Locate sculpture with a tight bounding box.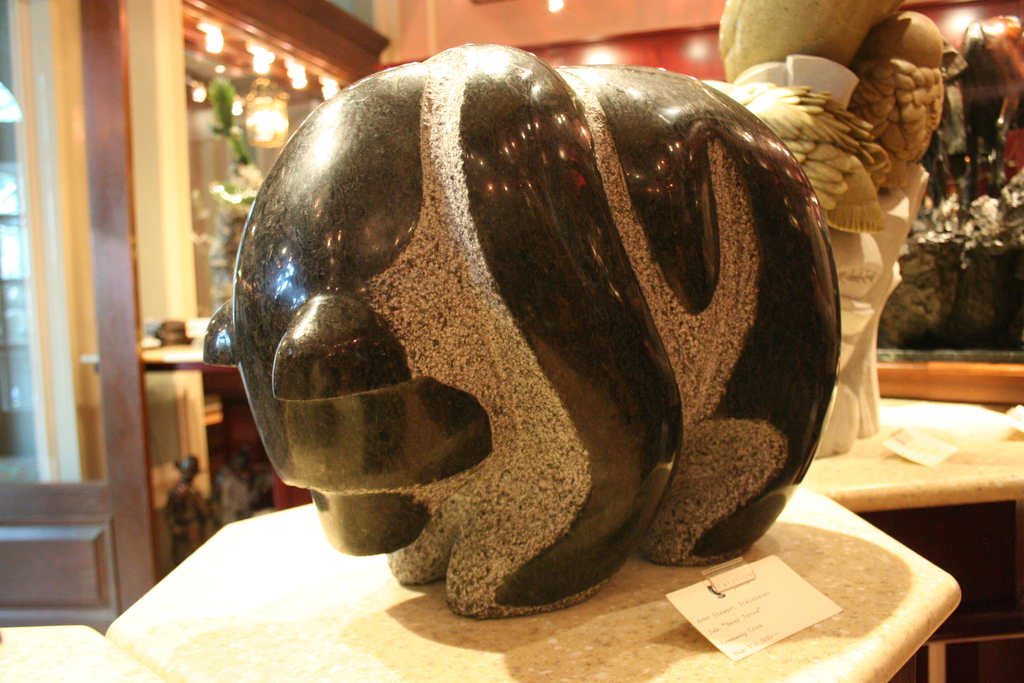
63,0,1023,682.
